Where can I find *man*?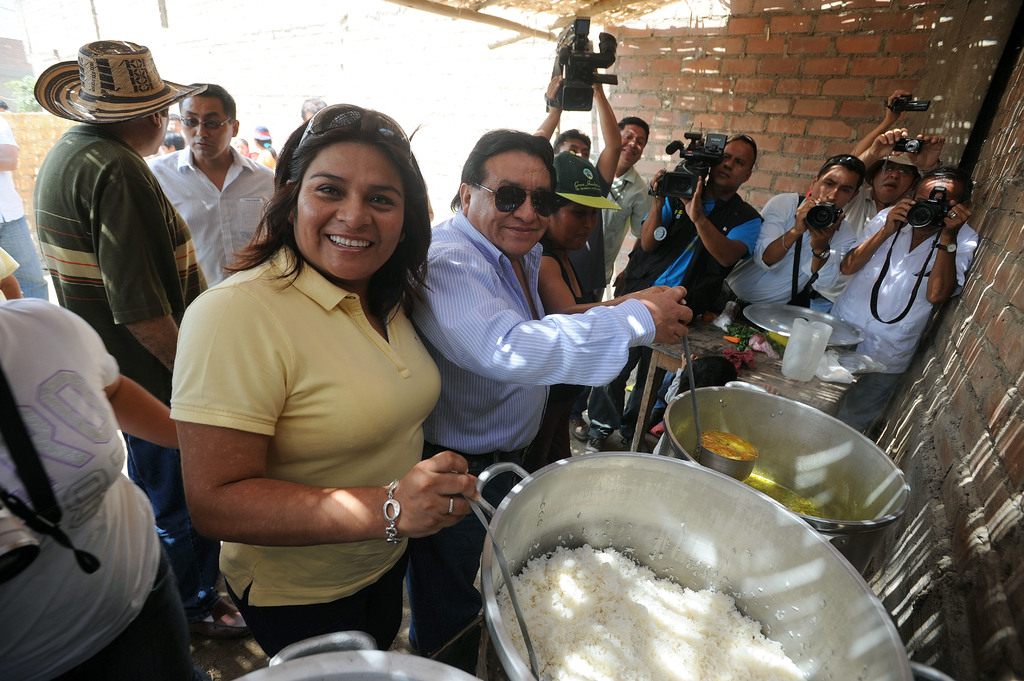
You can find it at <region>717, 150, 872, 328</region>.
